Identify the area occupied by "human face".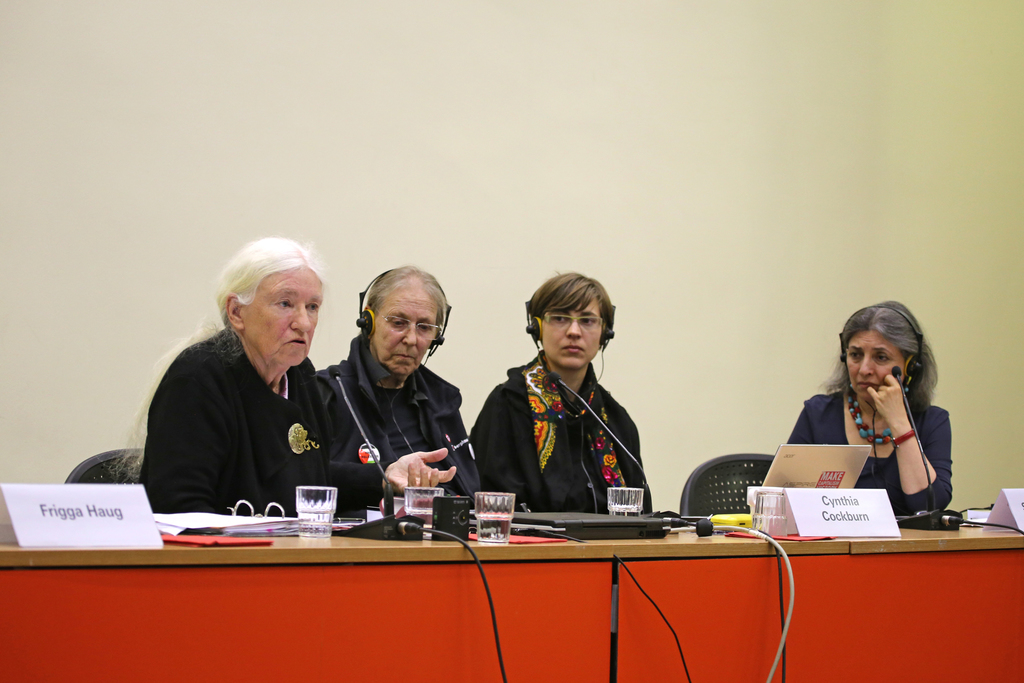
Area: crop(848, 334, 902, 397).
